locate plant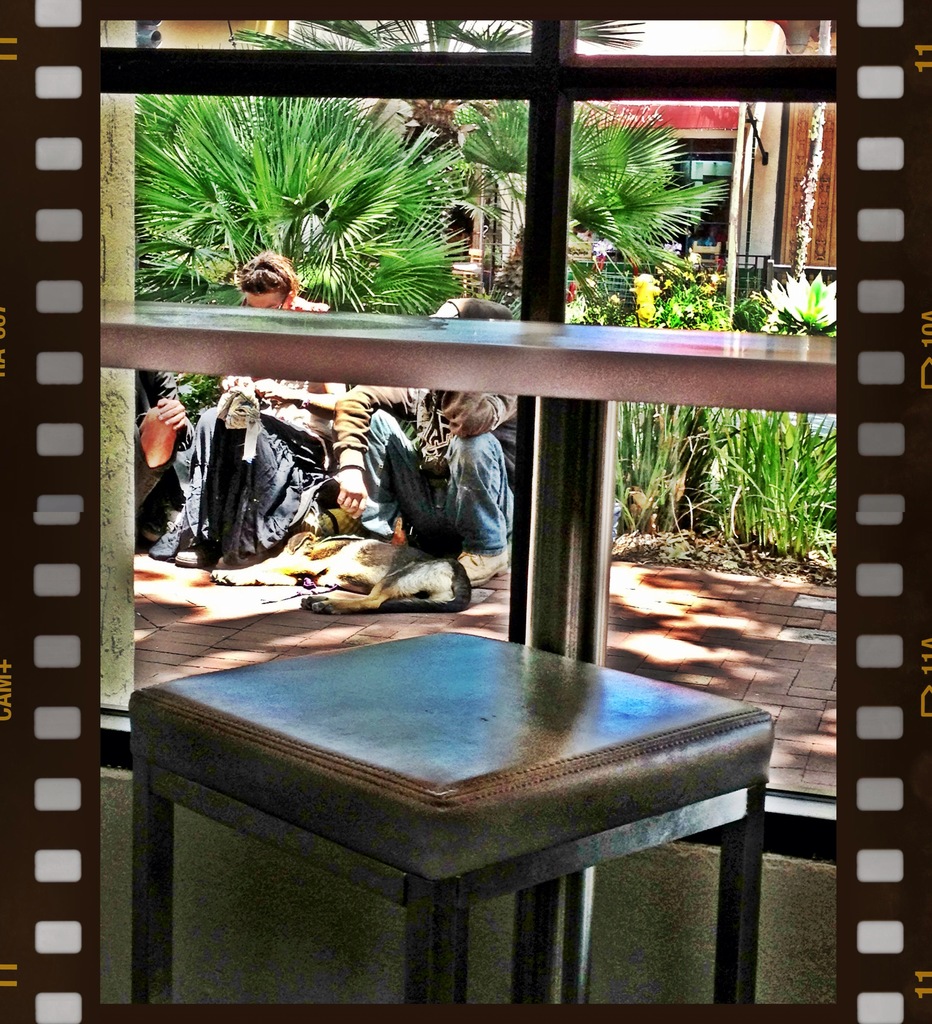
(x1=229, y1=0, x2=633, y2=157)
